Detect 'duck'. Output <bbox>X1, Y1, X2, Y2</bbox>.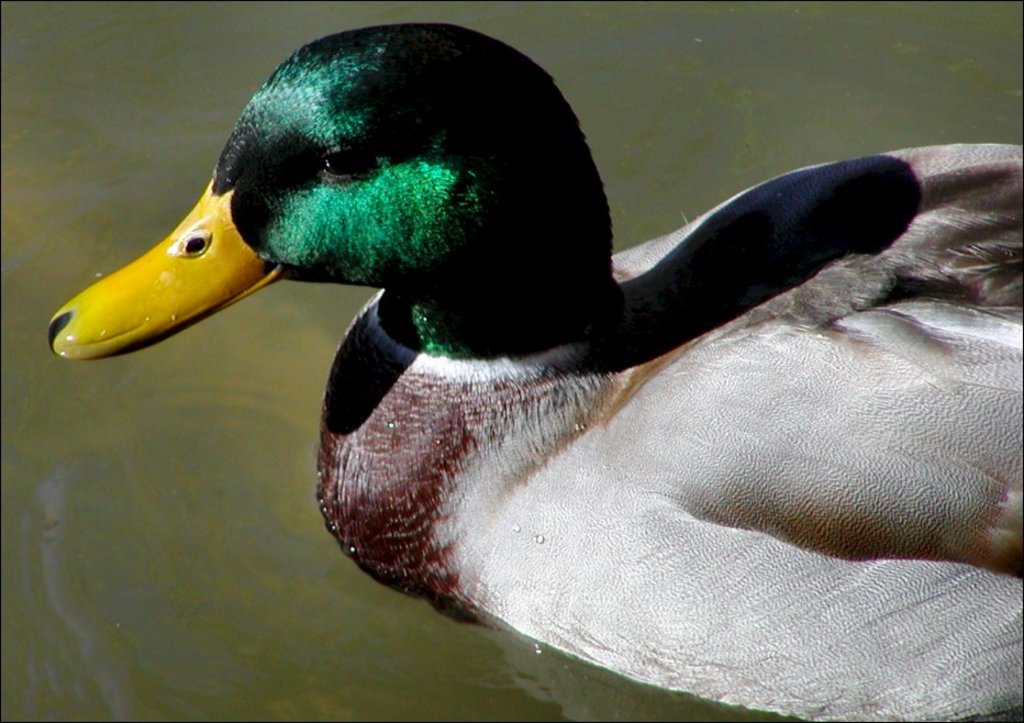
<bbox>48, 25, 1023, 722</bbox>.
